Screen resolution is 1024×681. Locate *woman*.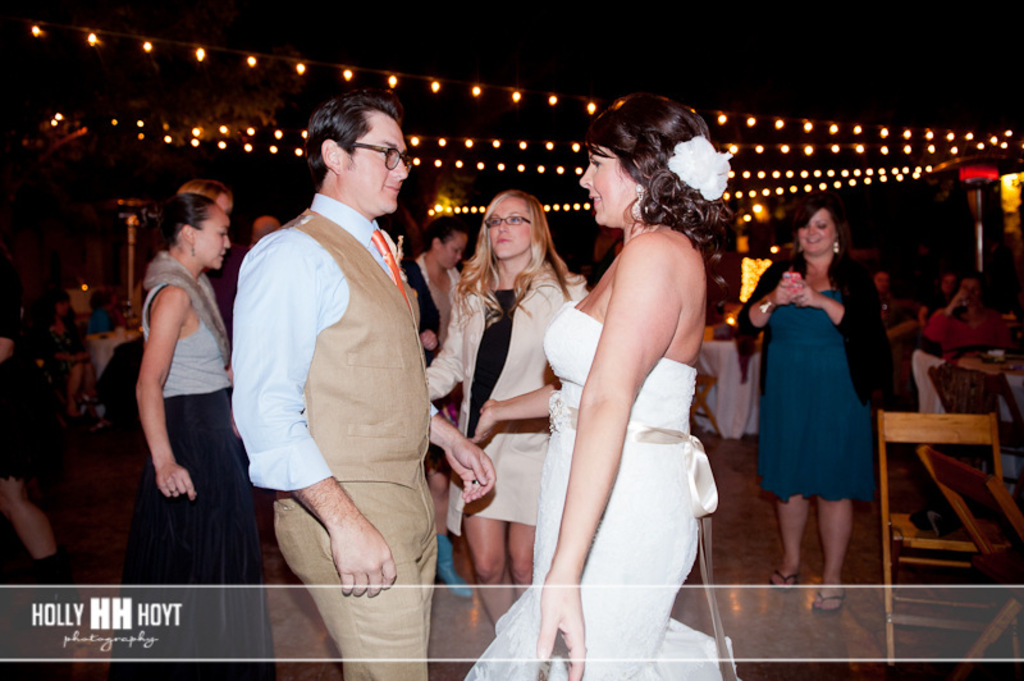
x1=407, y1=214, x2=471, y2=371.
